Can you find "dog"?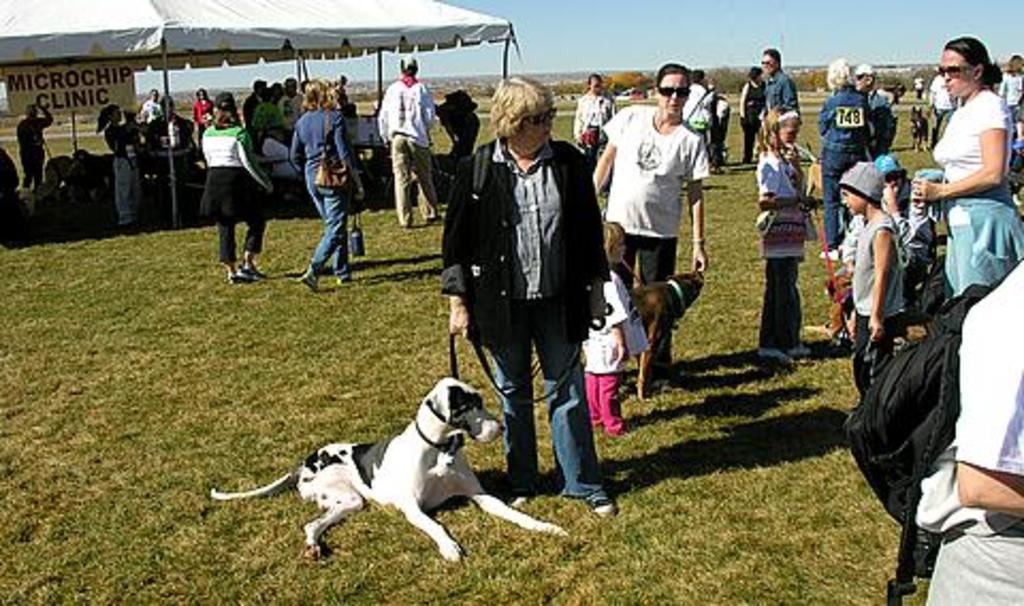
Yes, bounding box: [826, 273, 860, 337].
